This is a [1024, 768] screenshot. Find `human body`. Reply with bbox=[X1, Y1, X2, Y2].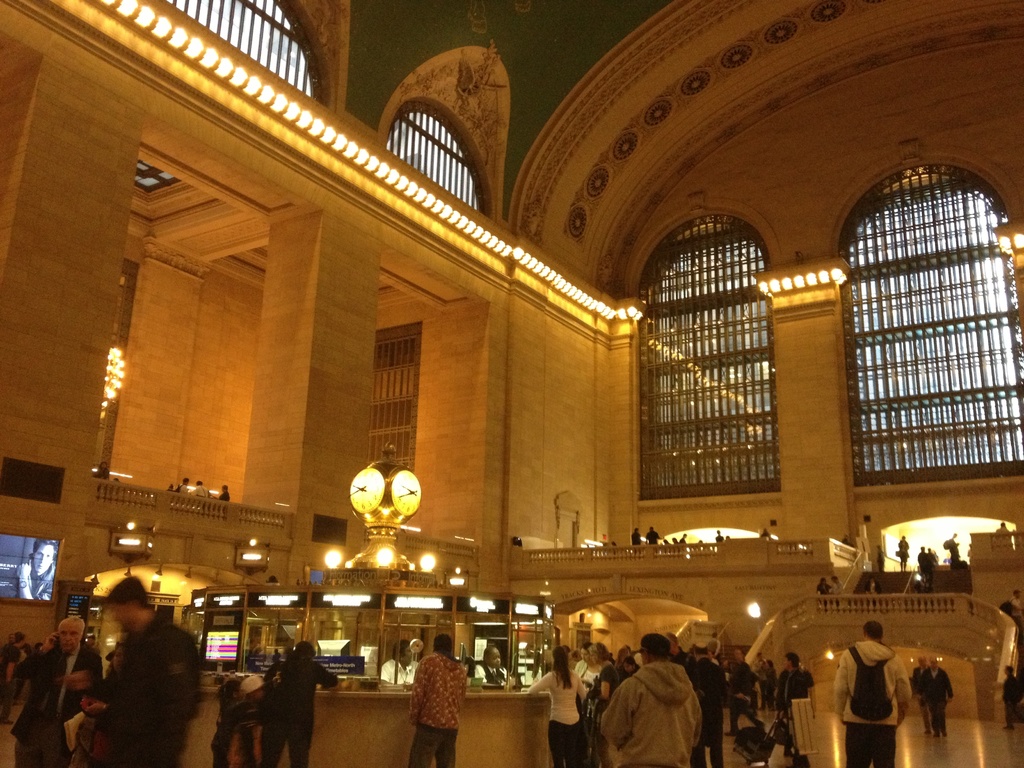
bbox=[898, 540, 906, 572].
